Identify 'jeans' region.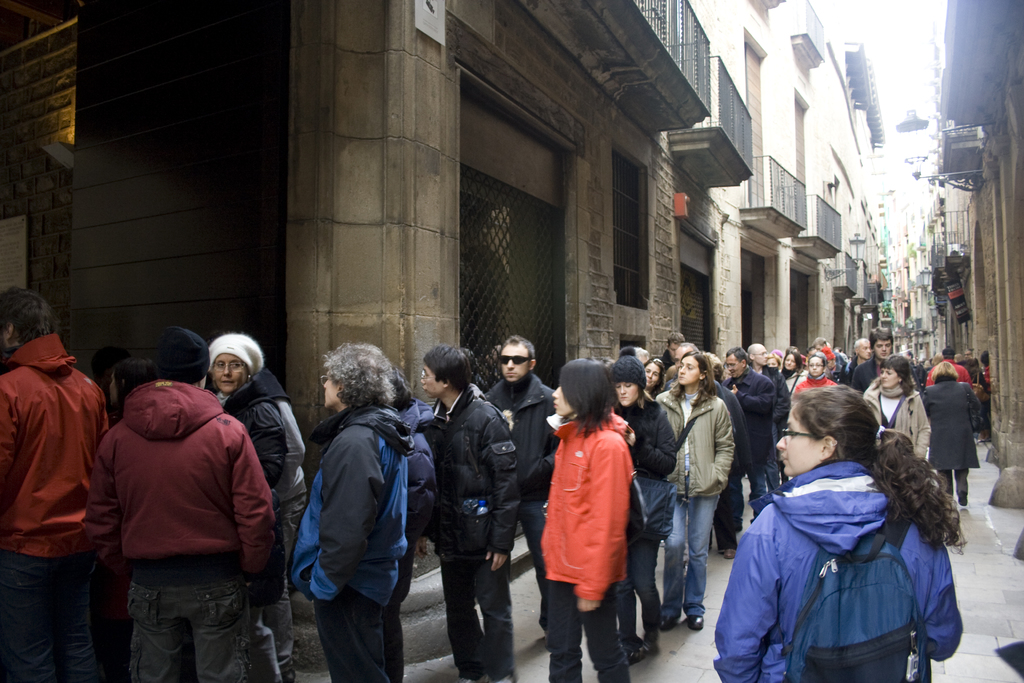
Region: pyautogui.locateOnScreen(313, 584, 394, 682).
